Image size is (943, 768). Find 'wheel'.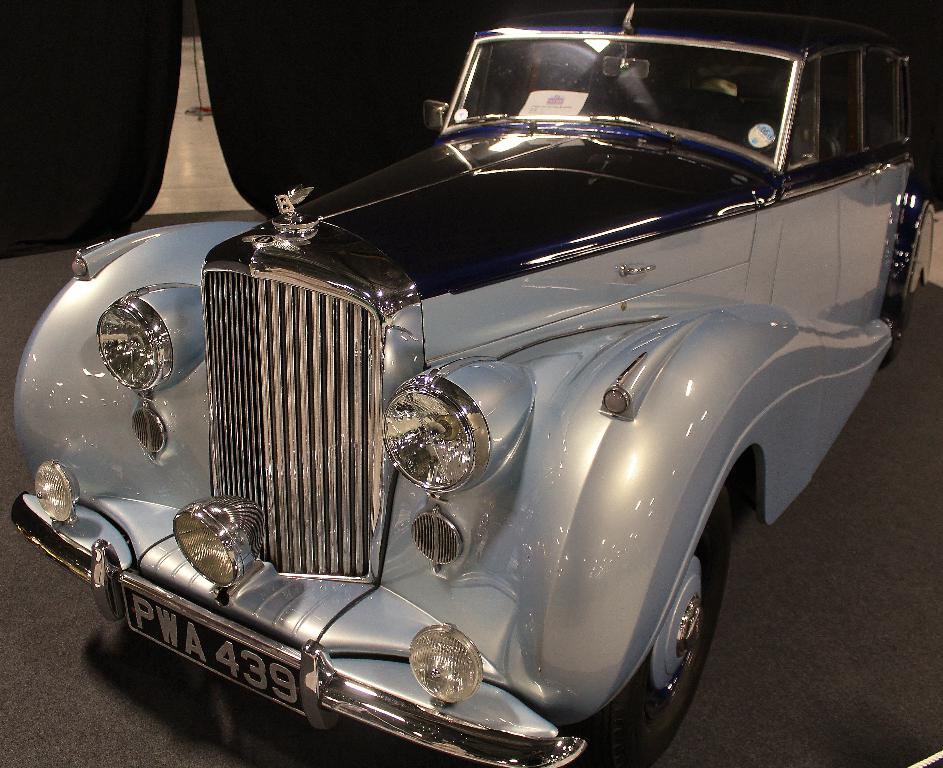
[x1=621, y1=516, x2=736, y2=740].
